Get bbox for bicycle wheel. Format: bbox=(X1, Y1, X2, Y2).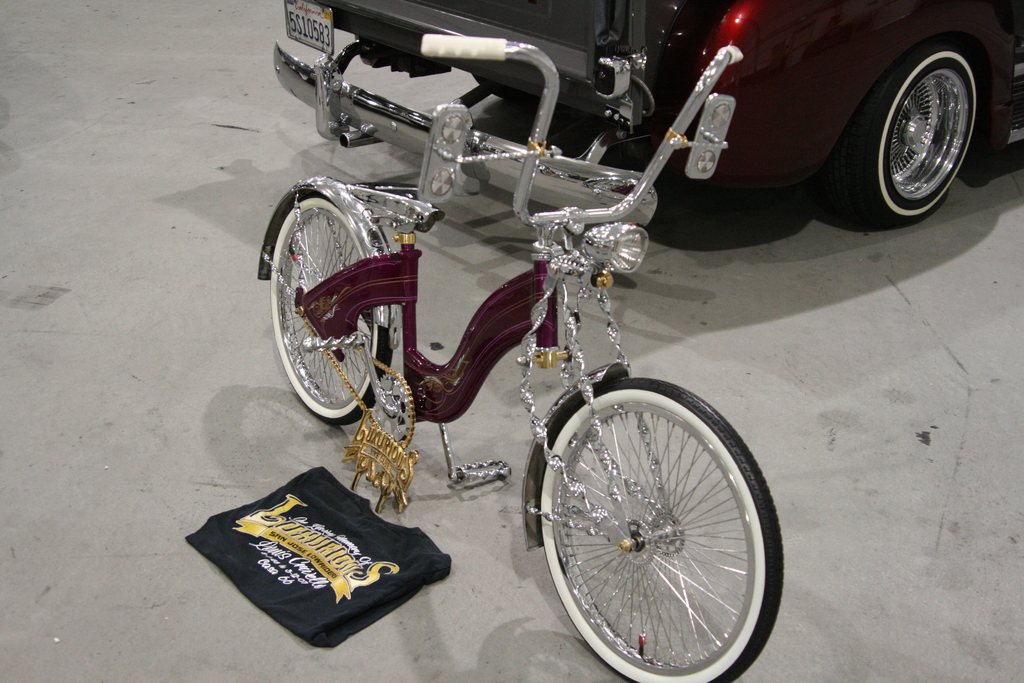
bbox=(266, 191, 391, 427).
